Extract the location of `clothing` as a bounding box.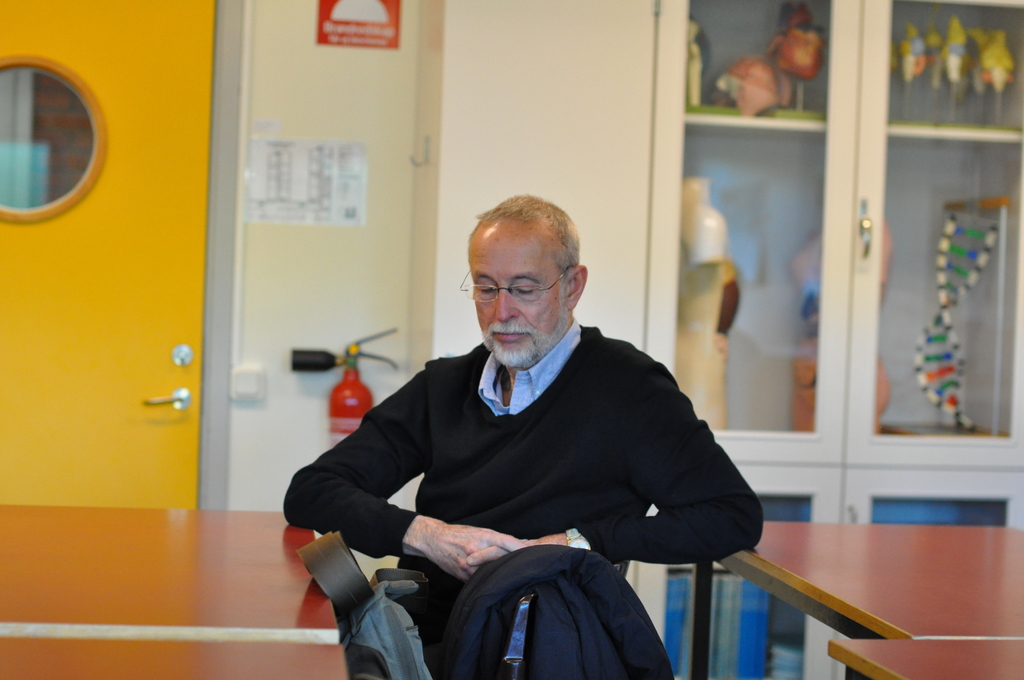
BBox(314, 300, 764, 635).
